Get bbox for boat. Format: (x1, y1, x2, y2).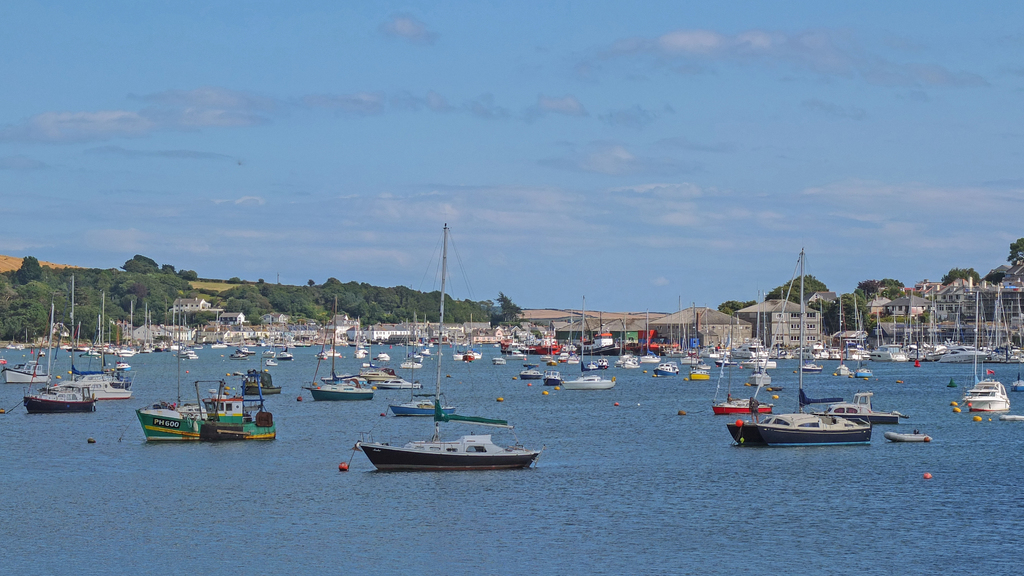
(726, 413, 872, 442).
